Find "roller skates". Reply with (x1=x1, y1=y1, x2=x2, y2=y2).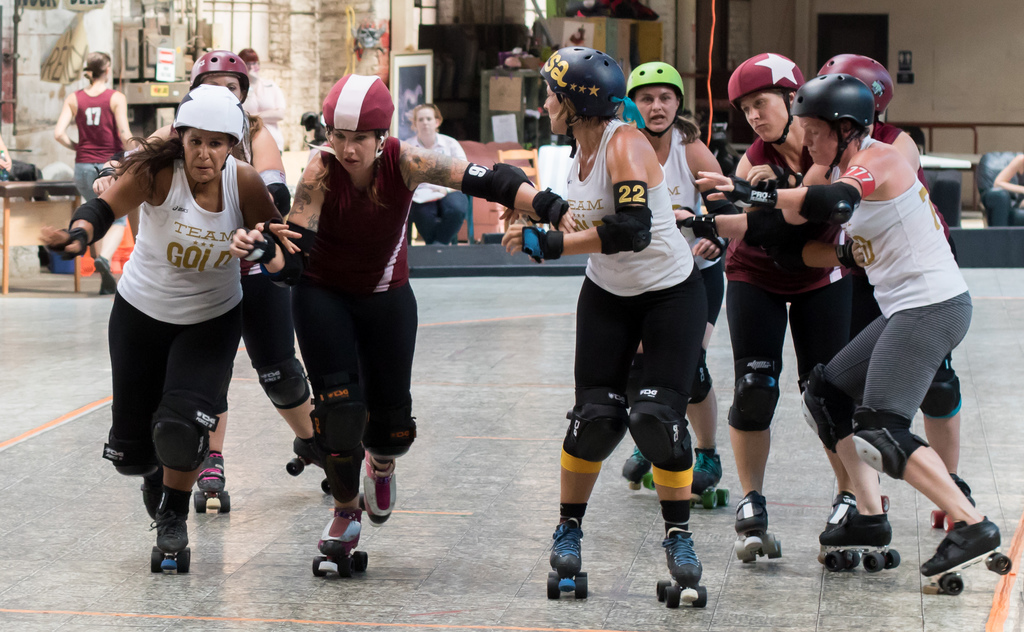
(x1=358, y1=454, x2=398, y2=529).
